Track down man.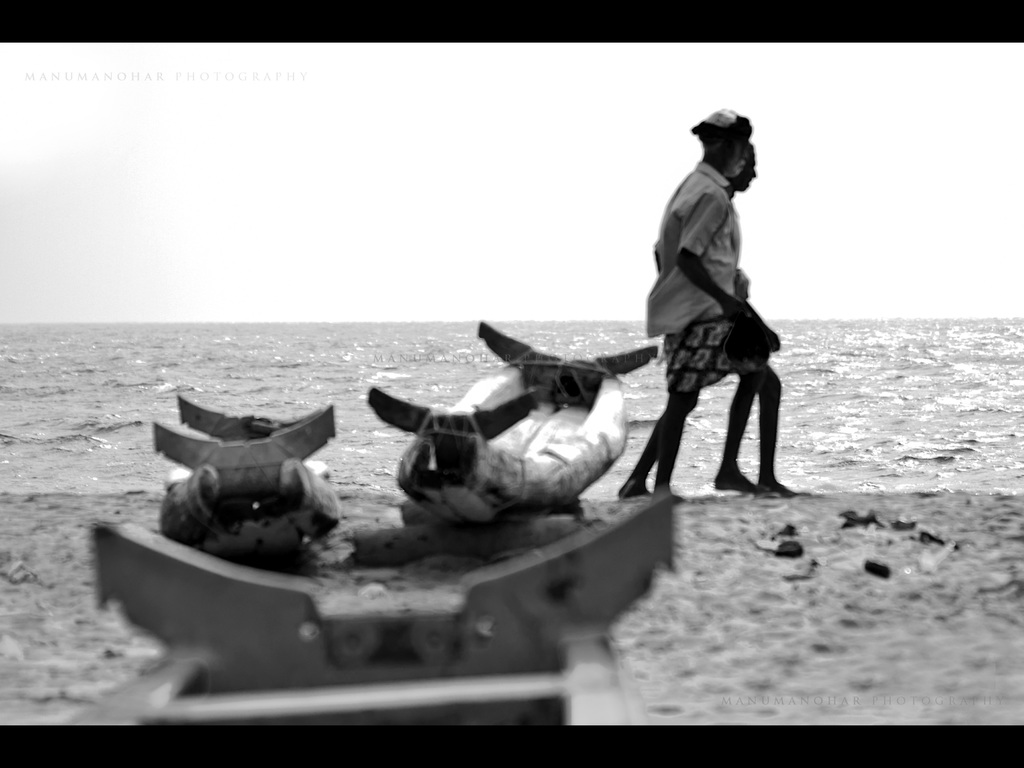
Tracked to 629 117 791 519.
